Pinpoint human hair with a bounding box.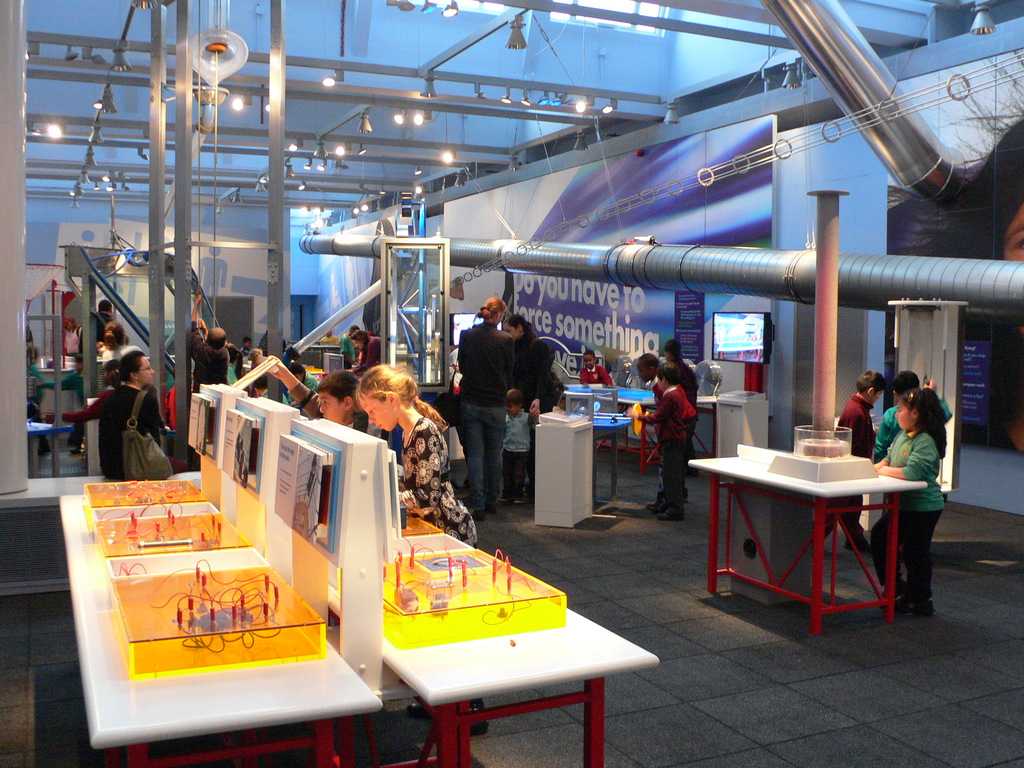
l=857, t=369, r=888, b=392.
